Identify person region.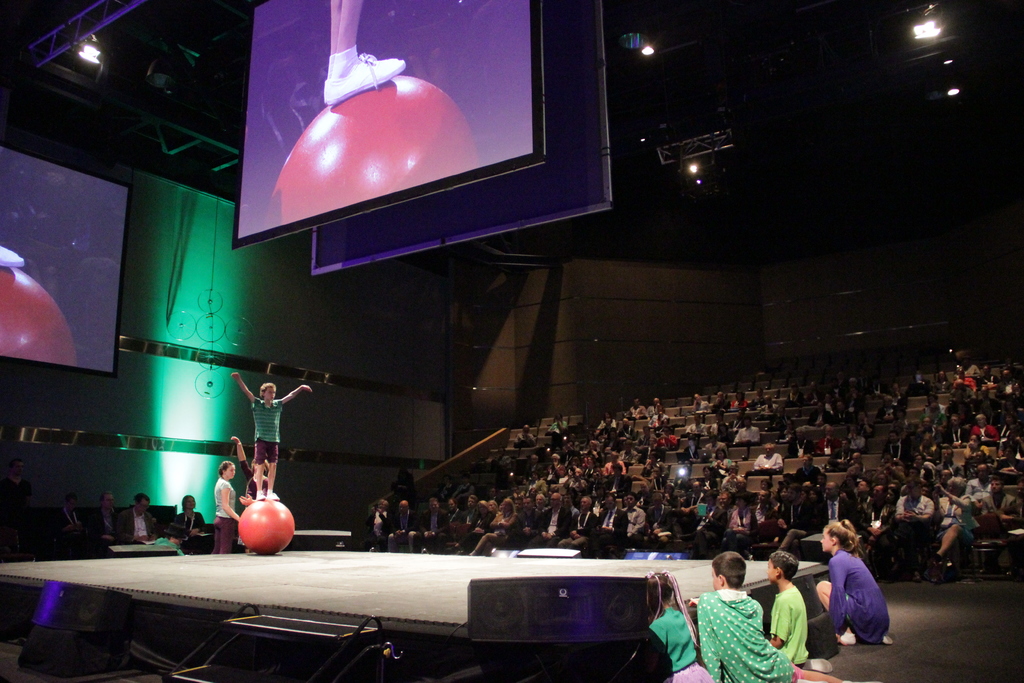
Region: 167:490:212:557.
